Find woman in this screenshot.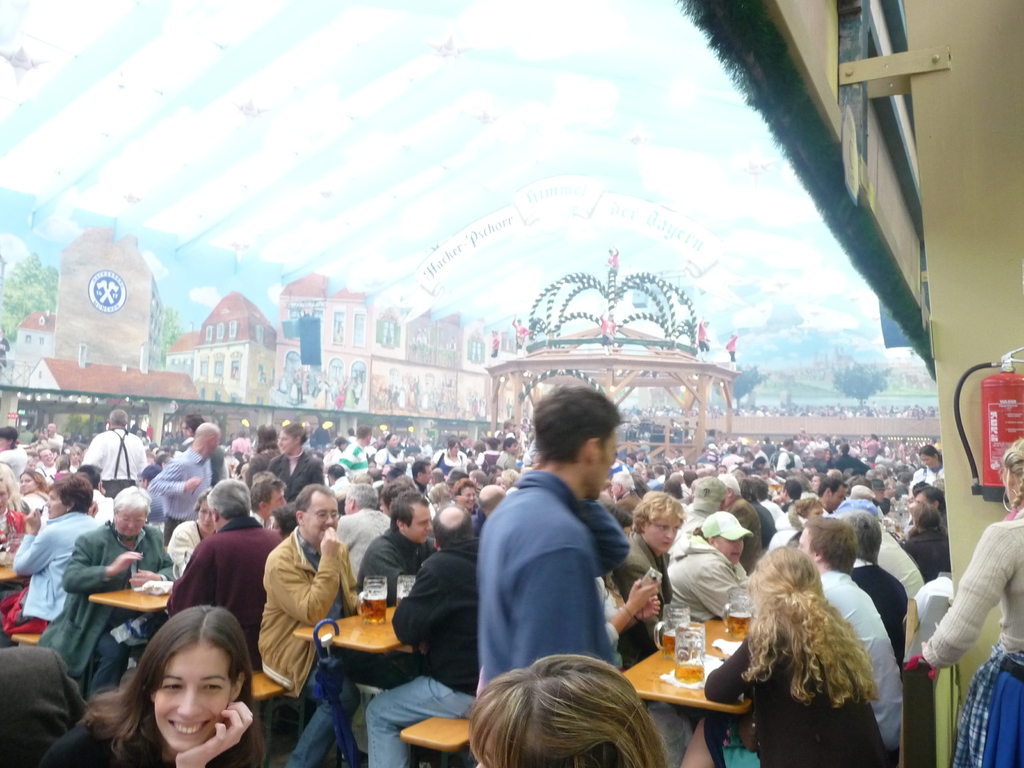
The bounding box for woman is [904, 440, 1023, 767].
